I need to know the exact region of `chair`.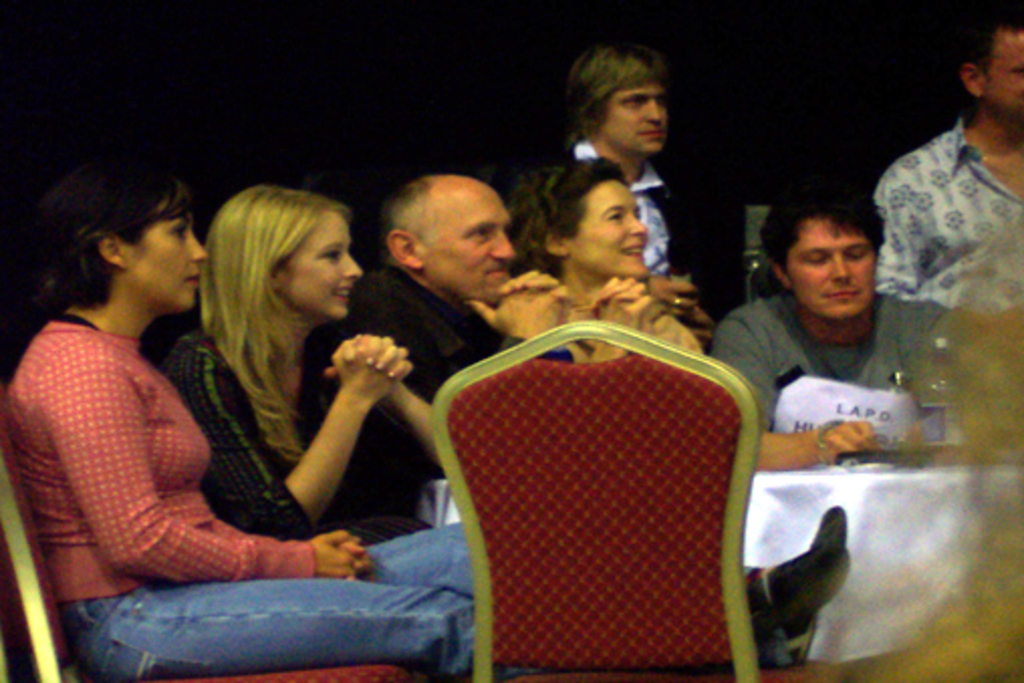
Region: <bbox>421, 300, 814, 682</bbox>.
